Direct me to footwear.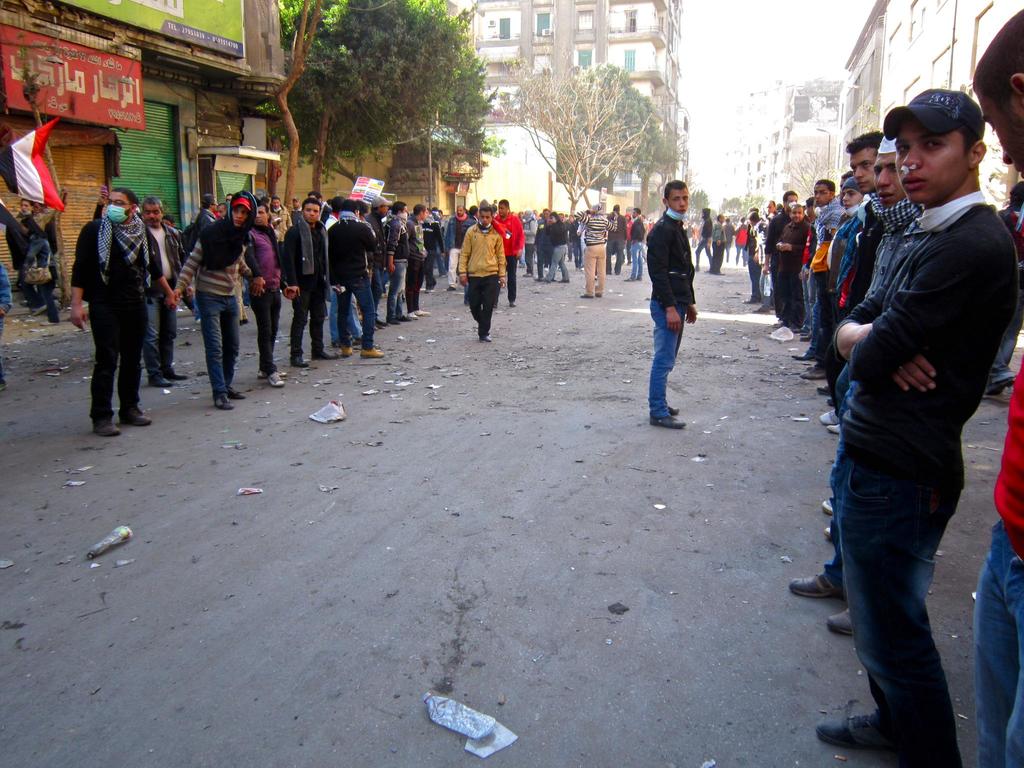
Direction: (left=223, top=383, right=246, bottom=401).
